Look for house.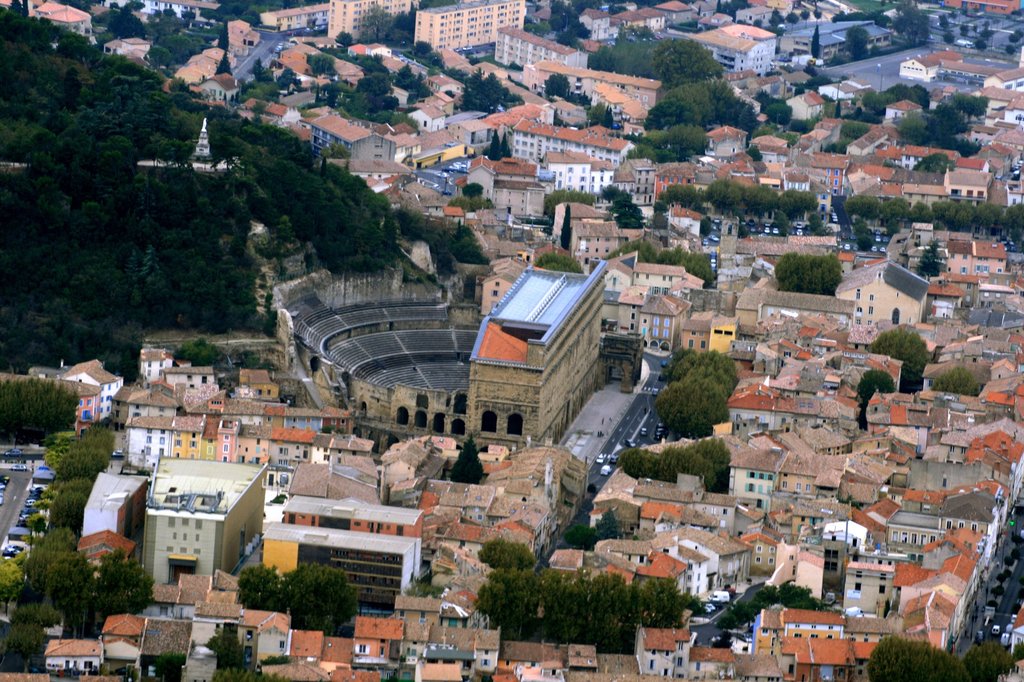
Found: Rect(639, 543, 696, 607).
